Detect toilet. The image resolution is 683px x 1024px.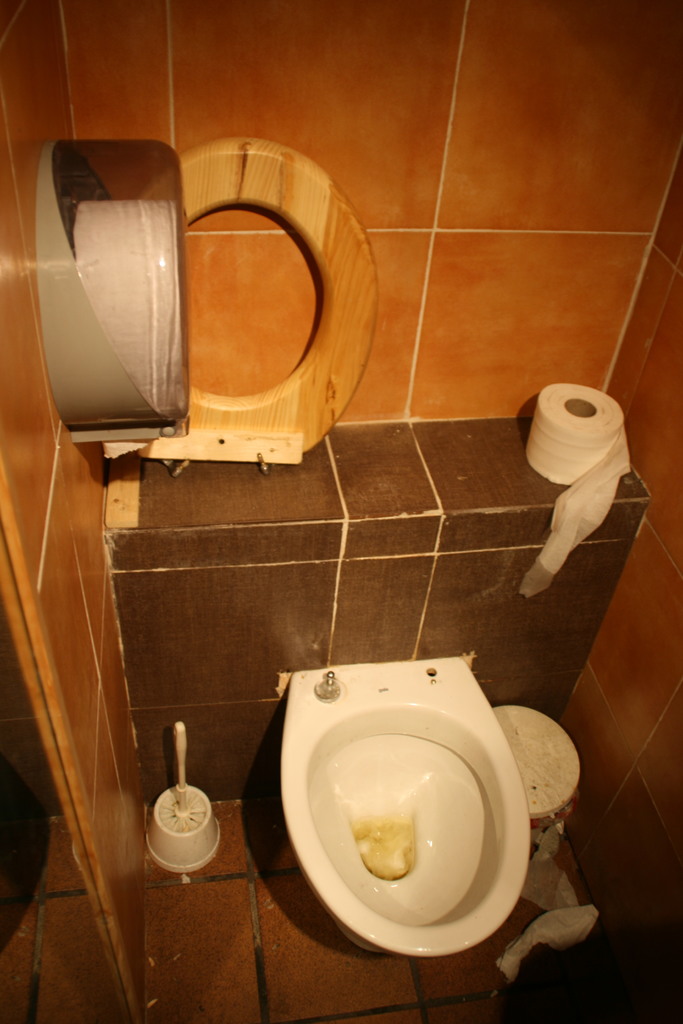
278:653:531:958.
